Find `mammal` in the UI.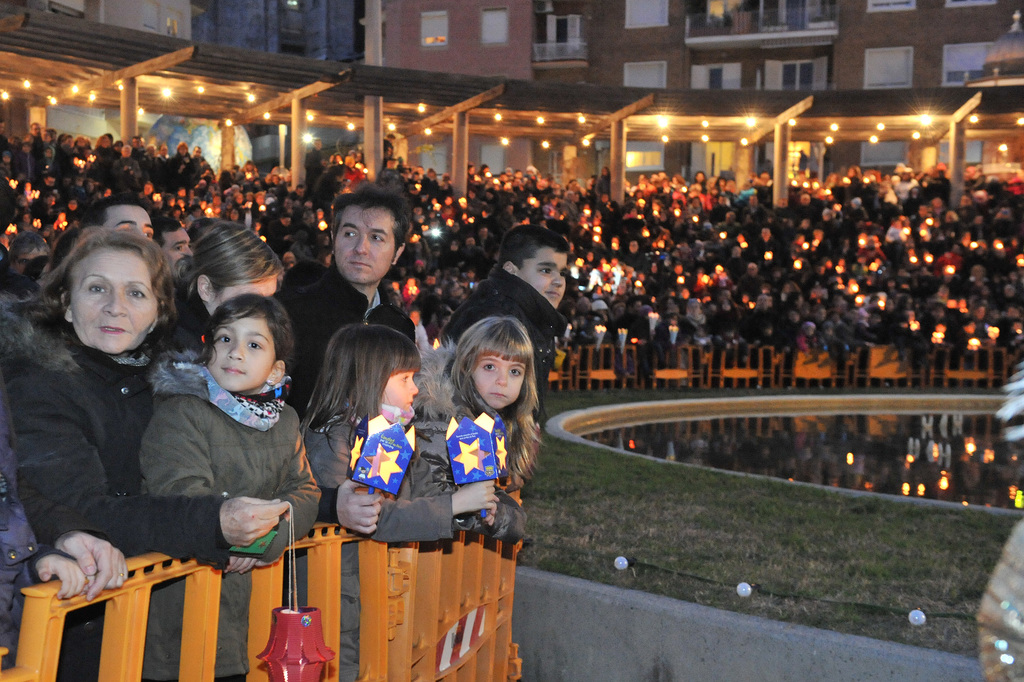
UI element at Rect(283, 183, 422, 404).
